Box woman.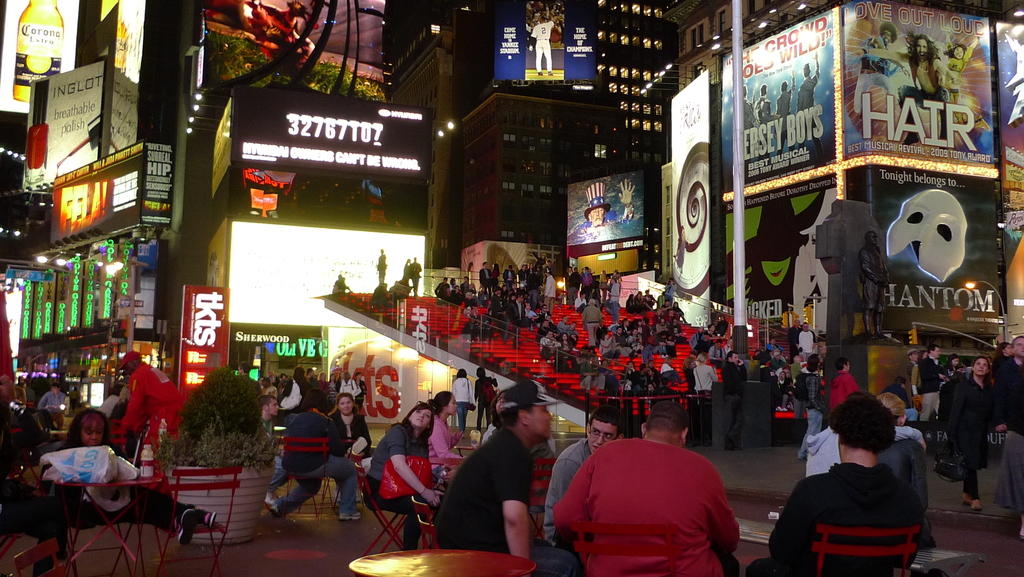
527, 265, 534, 277.
